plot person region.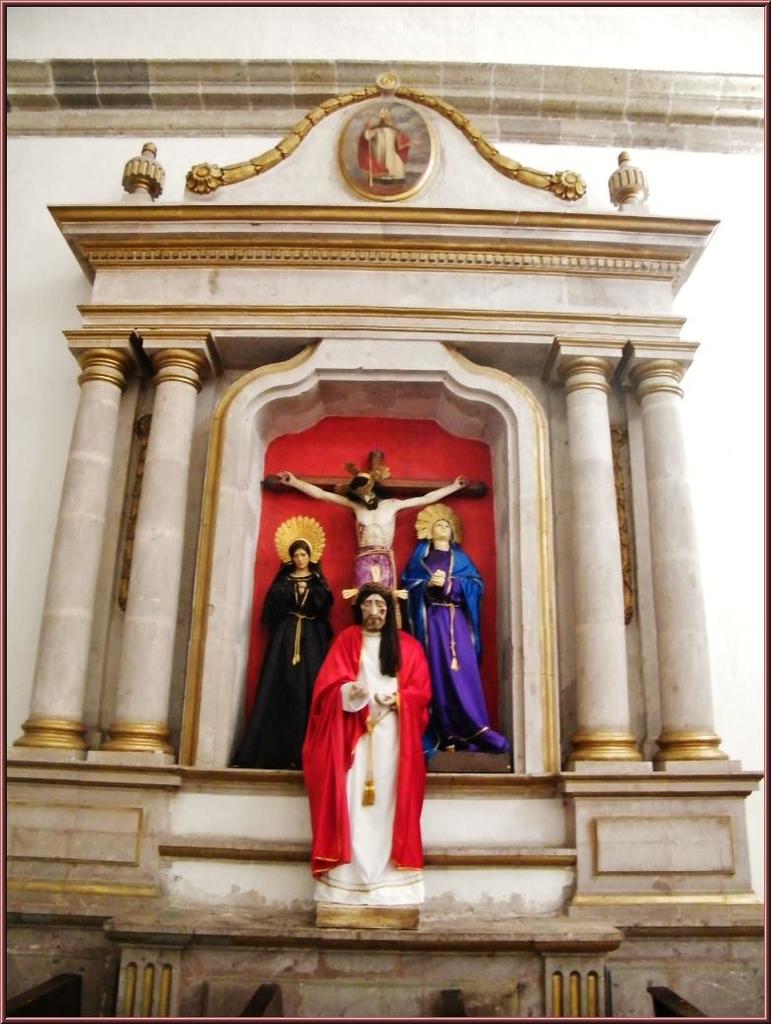
Plotted at BBox(310, 592, 437, 870).
